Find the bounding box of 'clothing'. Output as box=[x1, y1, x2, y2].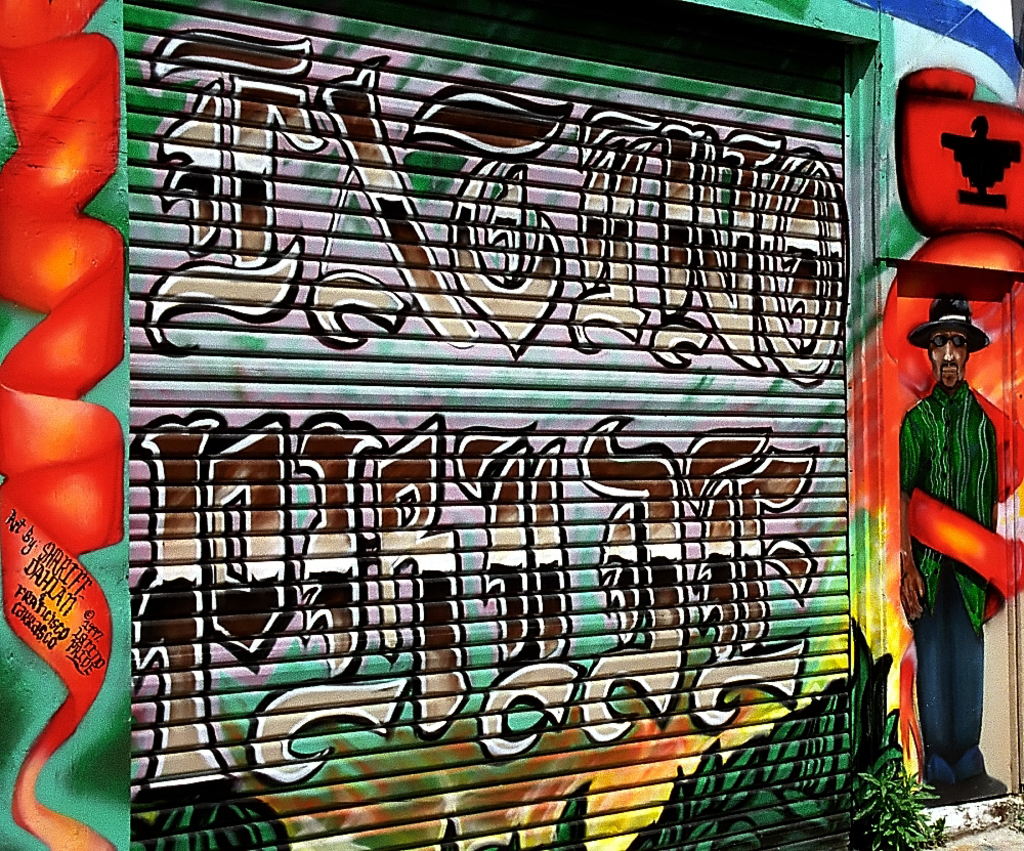
box=[903, 377, 999, 778].
